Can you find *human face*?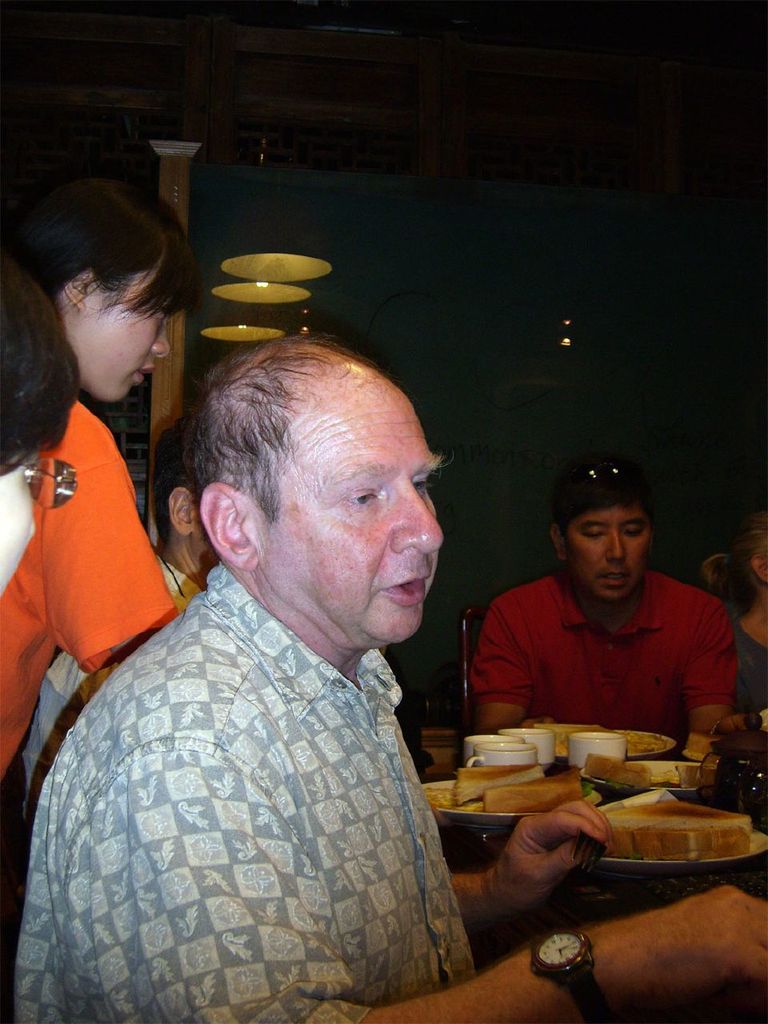
Yes, bounding box: (90,276,176,406).
